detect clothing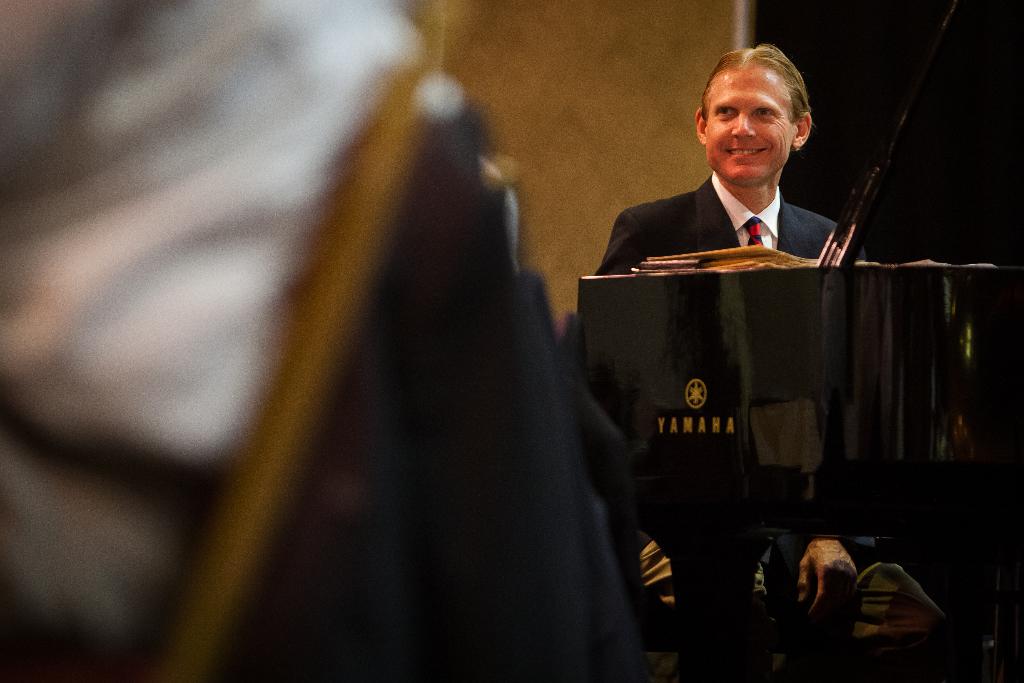
Rect(588, 129, 870, 536)
